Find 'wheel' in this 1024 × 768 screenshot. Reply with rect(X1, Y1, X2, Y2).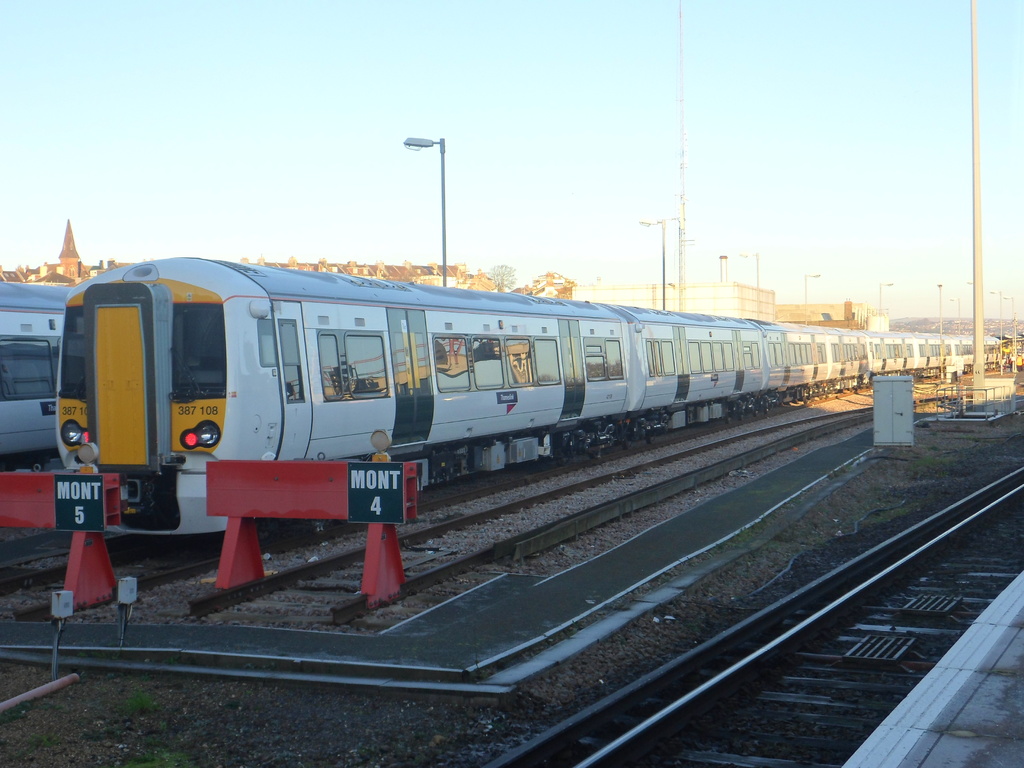
rect(644, 434, 654, 443).
